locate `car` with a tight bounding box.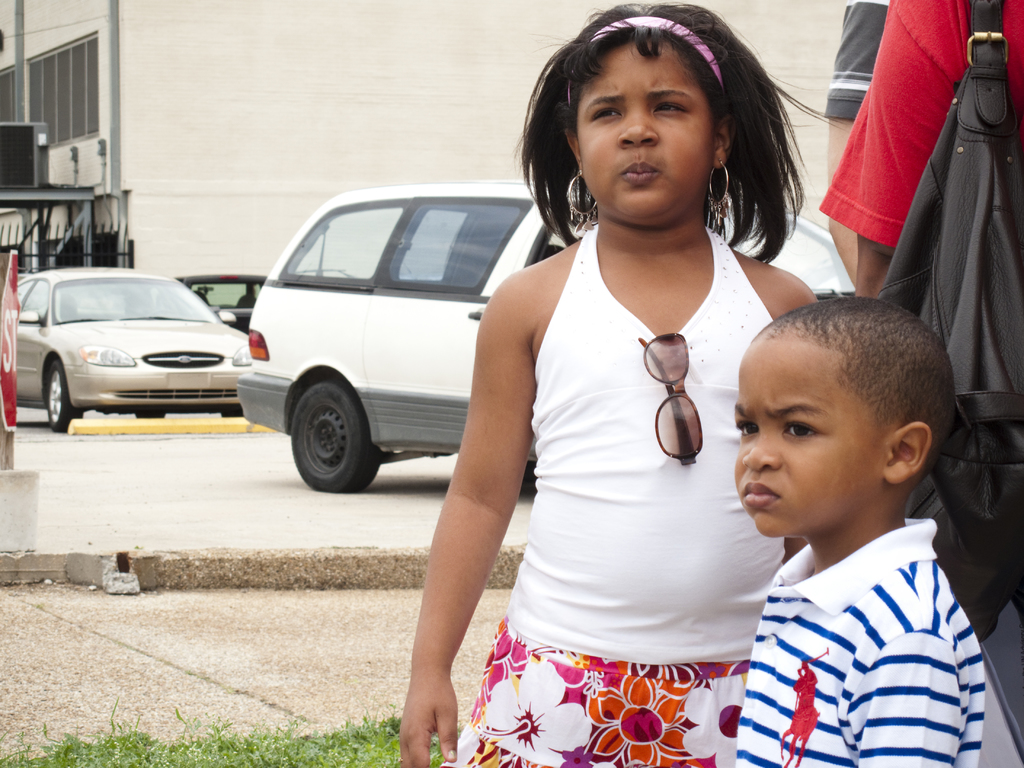
select_region(19, 265, 253, 435).
